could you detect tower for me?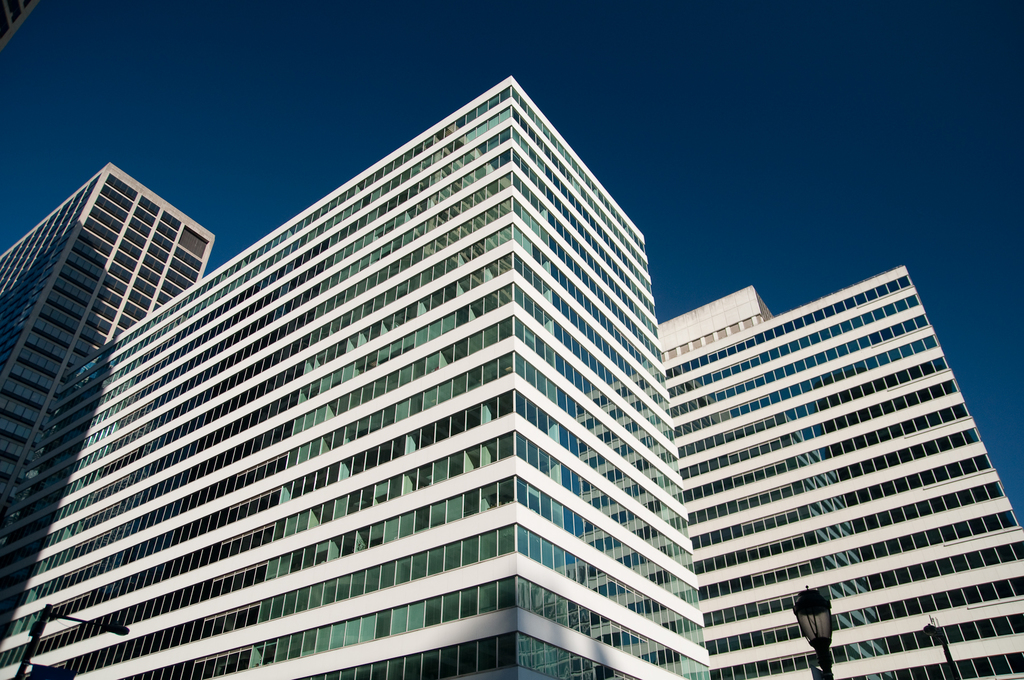
Detection result: l=0, t=74, r=714, b=679.
